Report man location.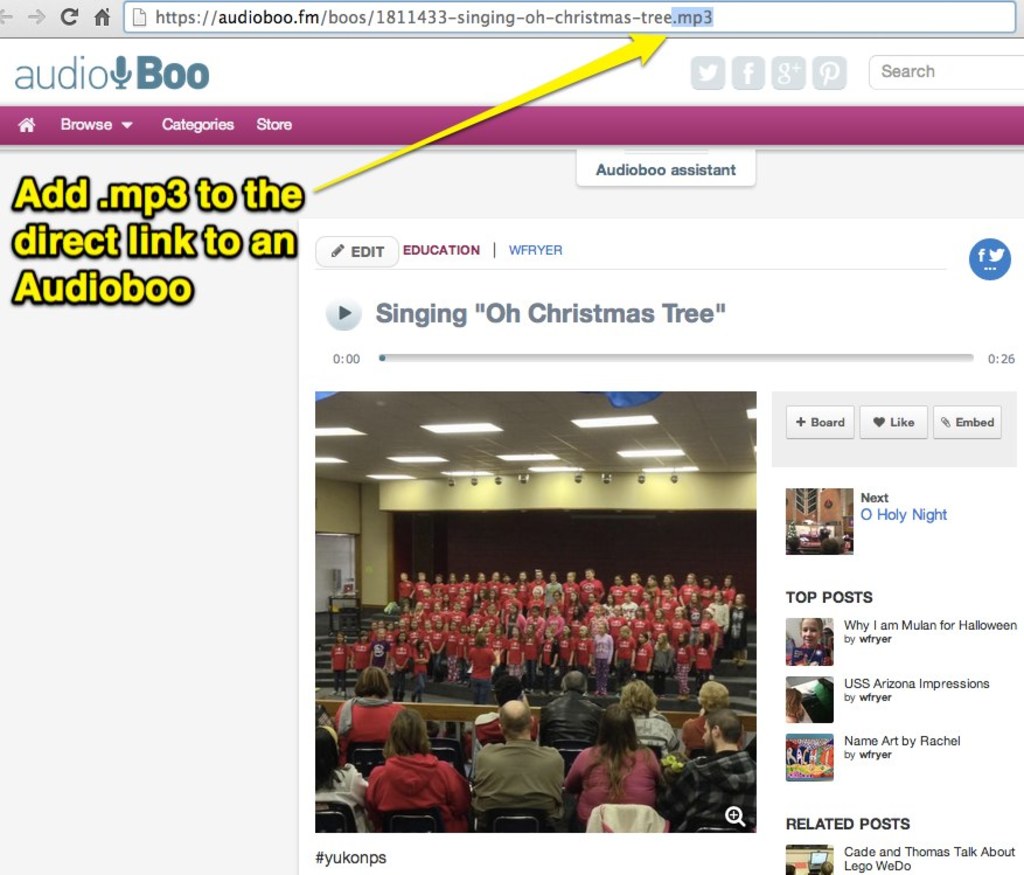
Report: (538, 671, 605, 752).
